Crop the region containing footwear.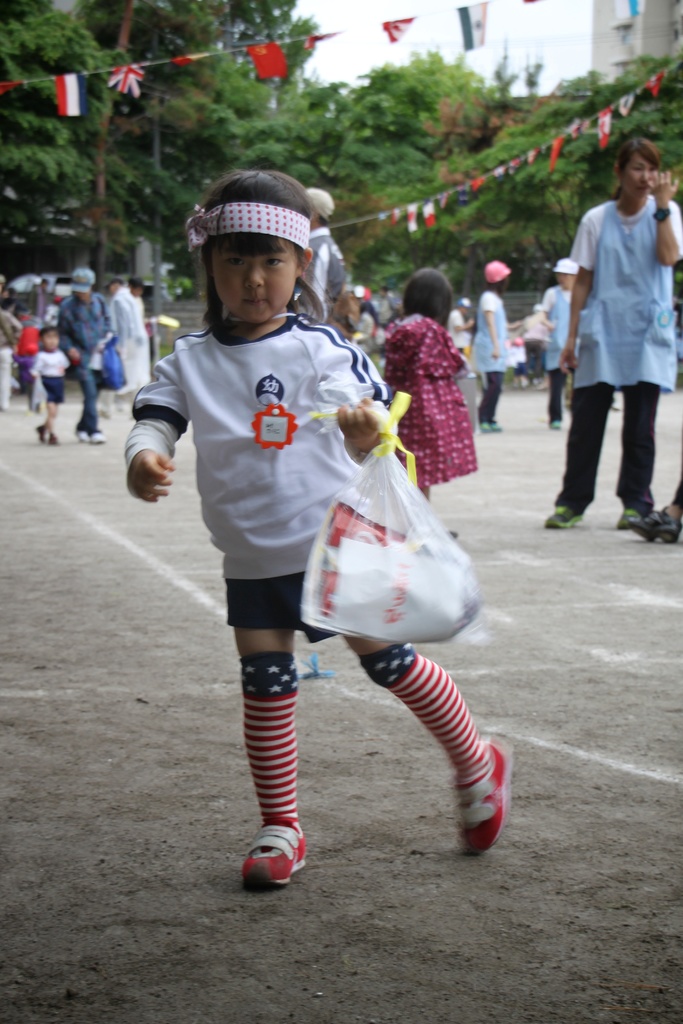
Crop region: 545 504 587 529.
